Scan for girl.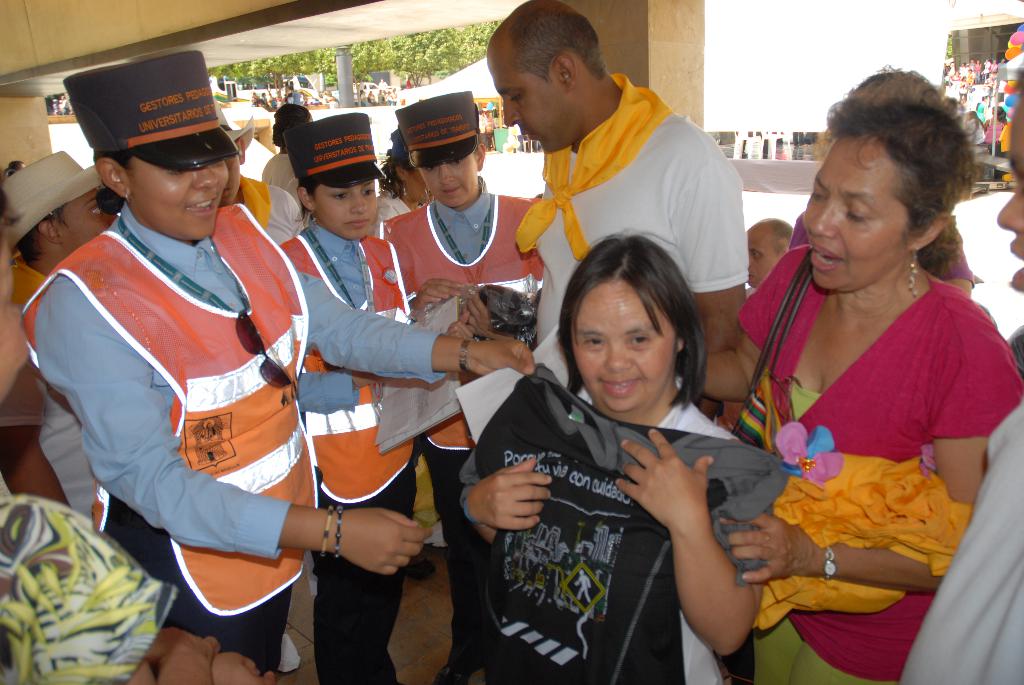
Scan result: box=[383, 86, 541, 595].
